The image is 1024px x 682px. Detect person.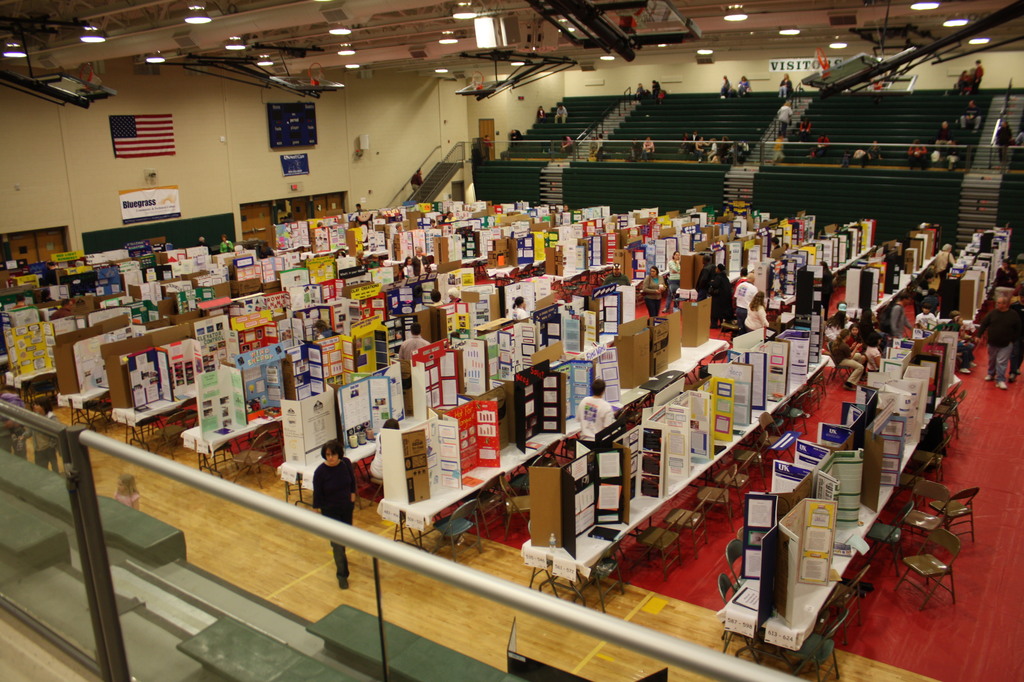
Detection: locate(0, 373, 25, 458).
